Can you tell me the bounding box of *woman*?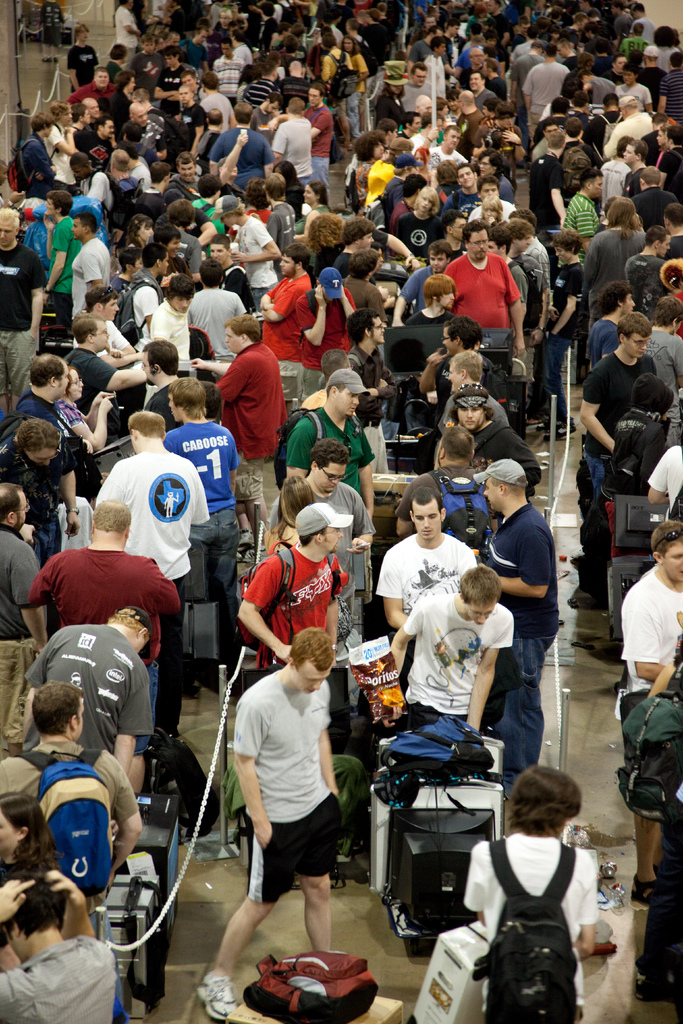
<box>290,183,335,236</box>.
